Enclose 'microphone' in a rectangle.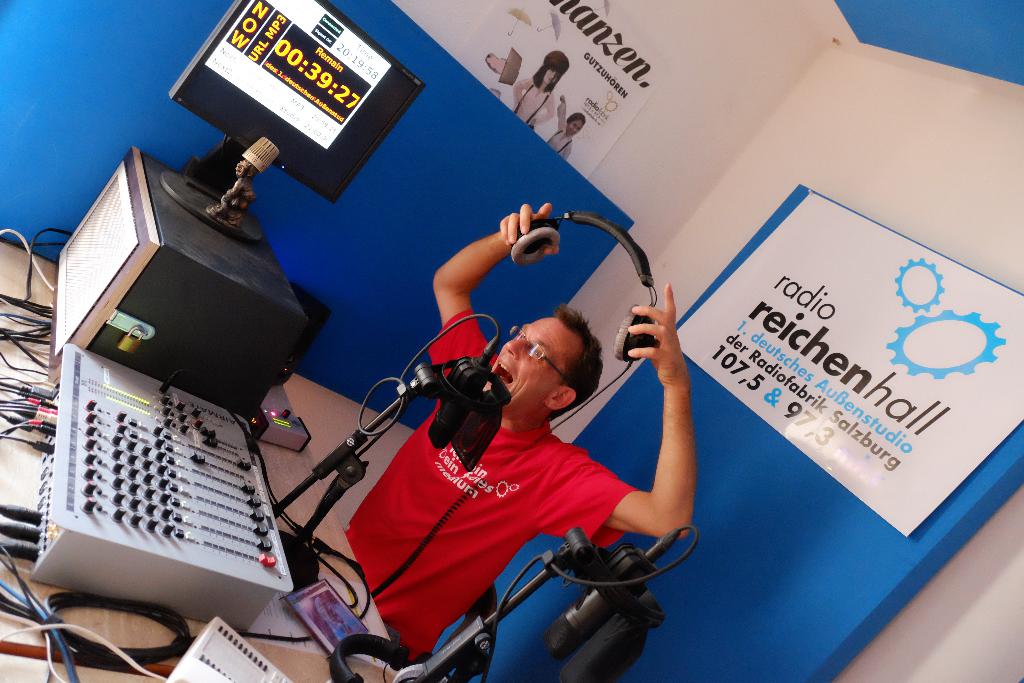
<region>543, 547, 658, 659</region>.
